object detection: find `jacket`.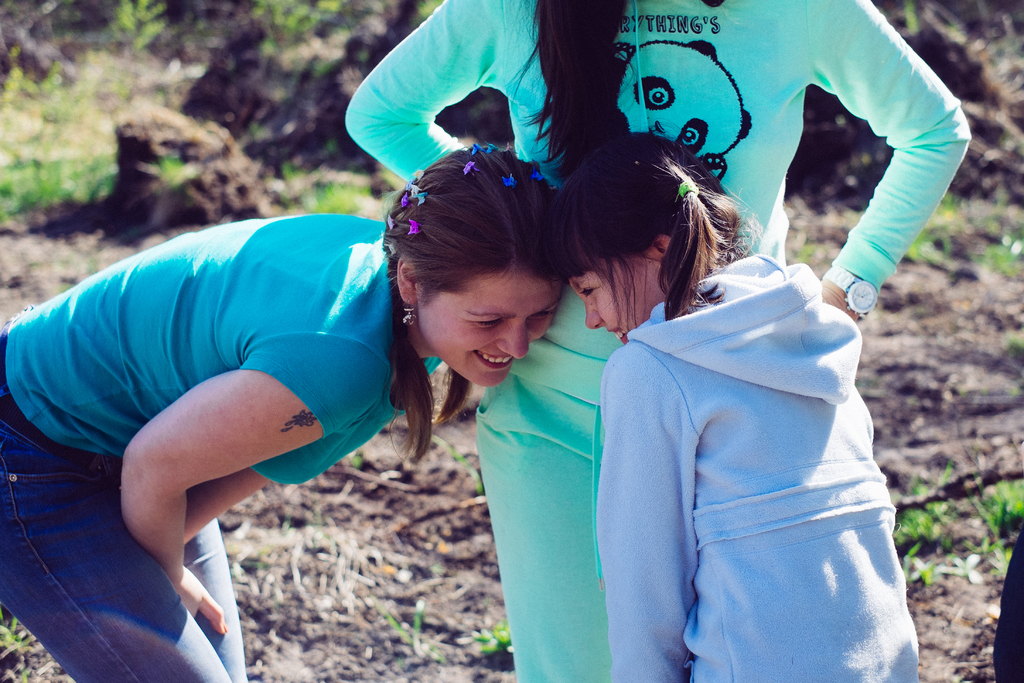
locate(598, 254, 916, 682).
